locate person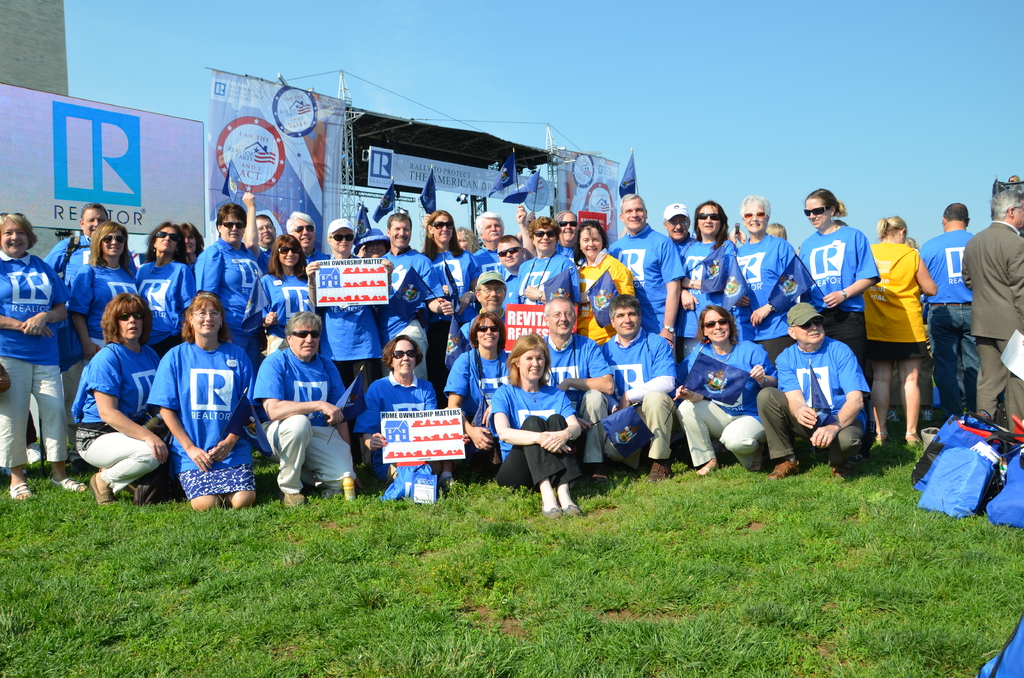
select_region(182, 220, 212, 273)
